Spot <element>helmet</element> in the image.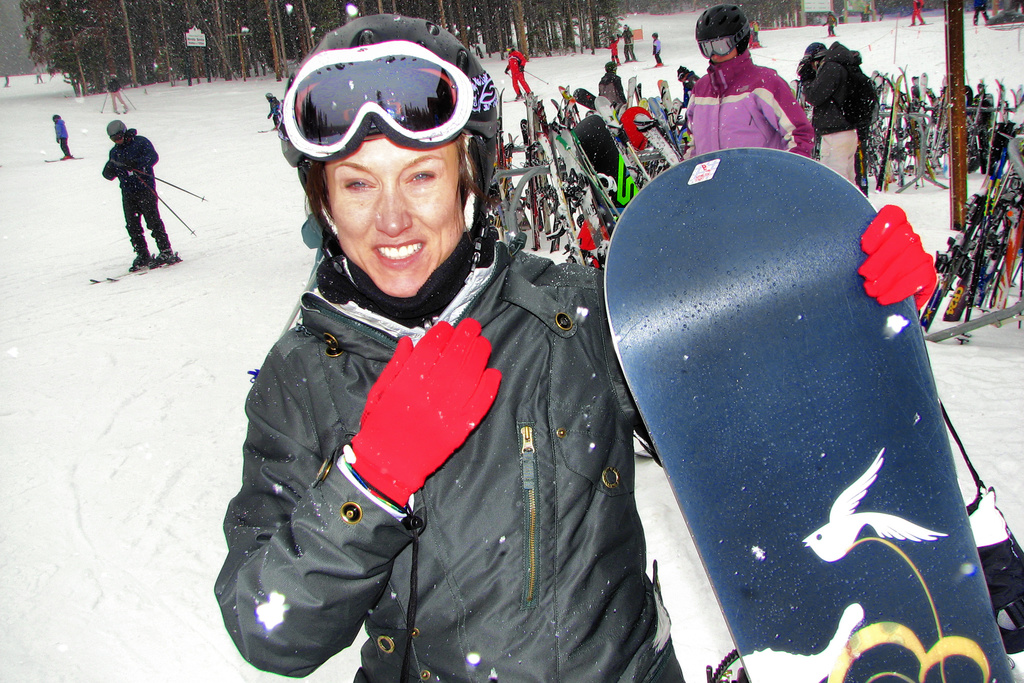
<element>helmet</element> found at region(650, 29, 660, 36).
